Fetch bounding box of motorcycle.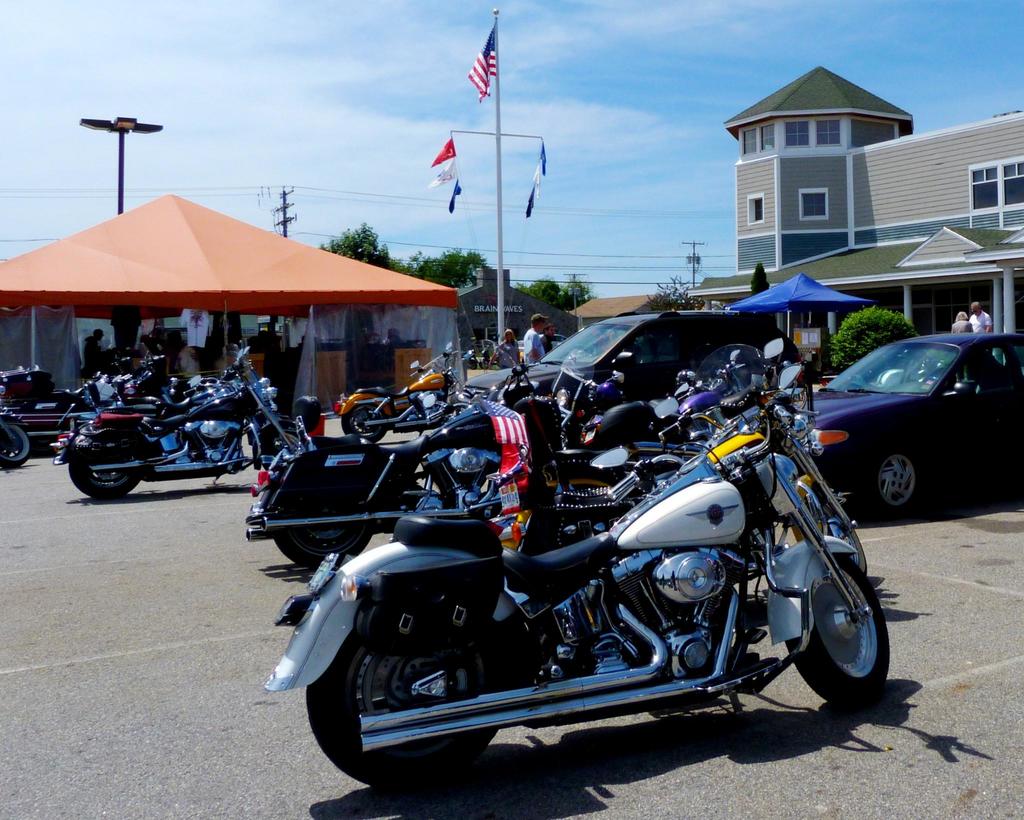
Bbox: bbox(246, 358, 568, 575).
